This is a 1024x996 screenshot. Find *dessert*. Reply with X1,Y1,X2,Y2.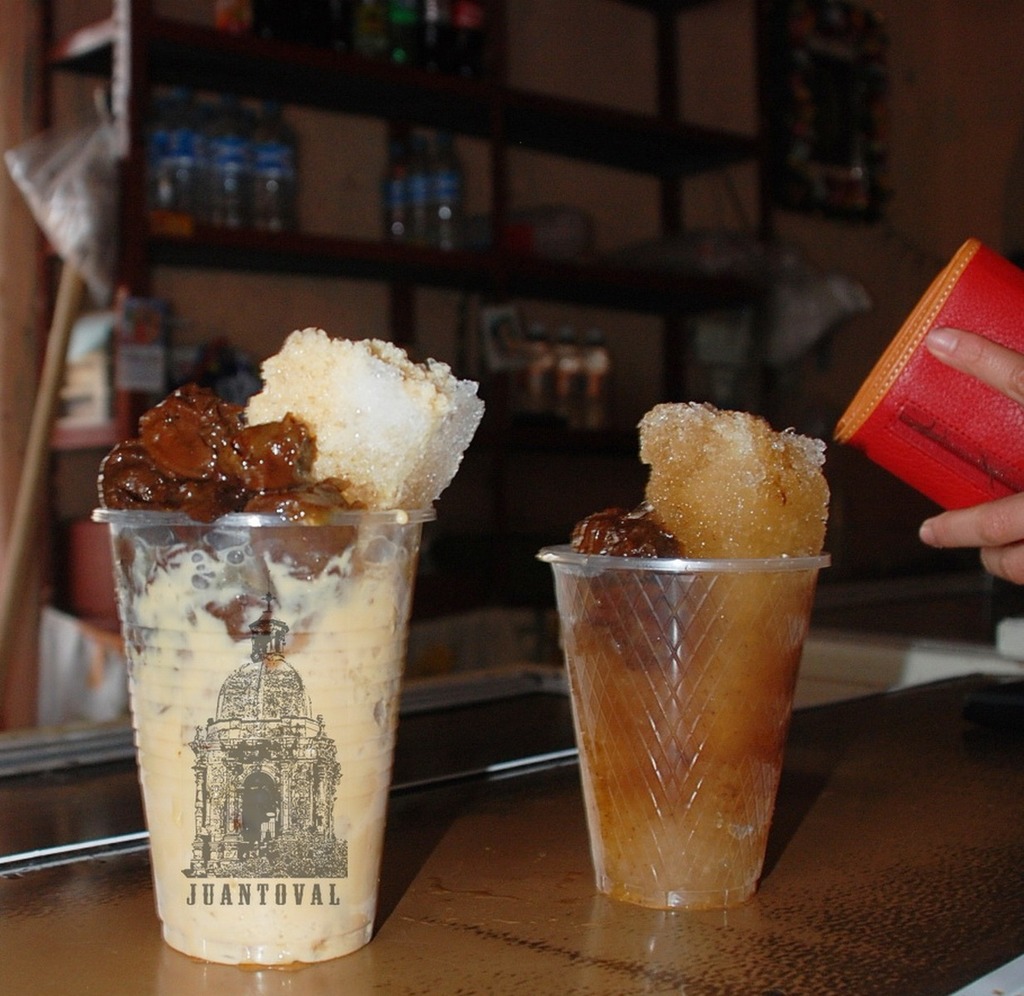
98,326,485,974.
